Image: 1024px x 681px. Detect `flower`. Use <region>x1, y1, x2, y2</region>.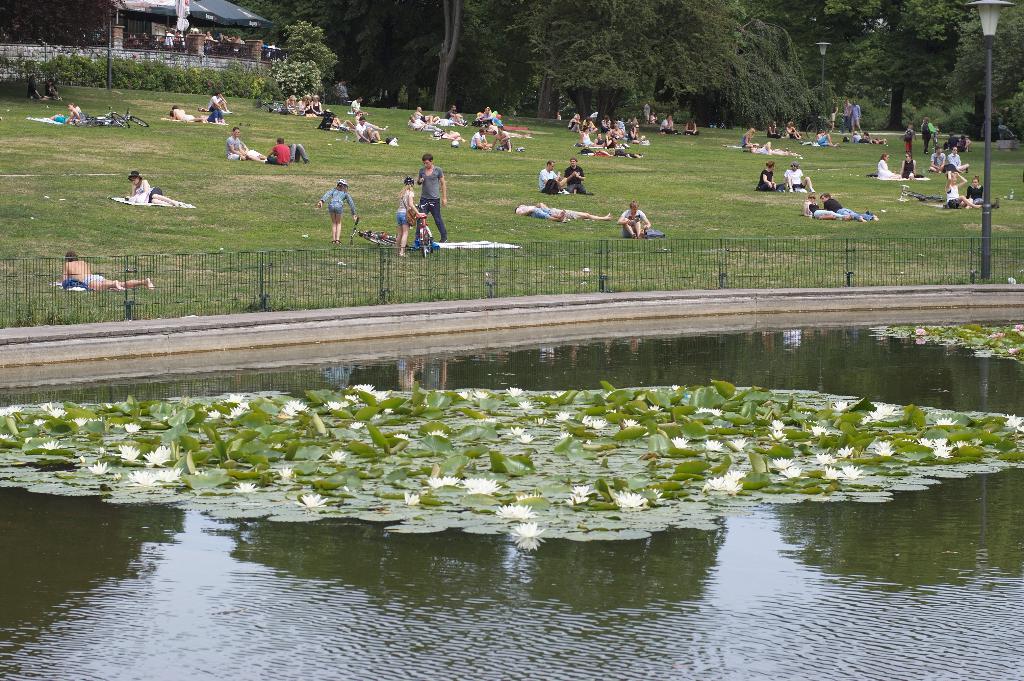
<region>555, 411, 569, 422</region>.
